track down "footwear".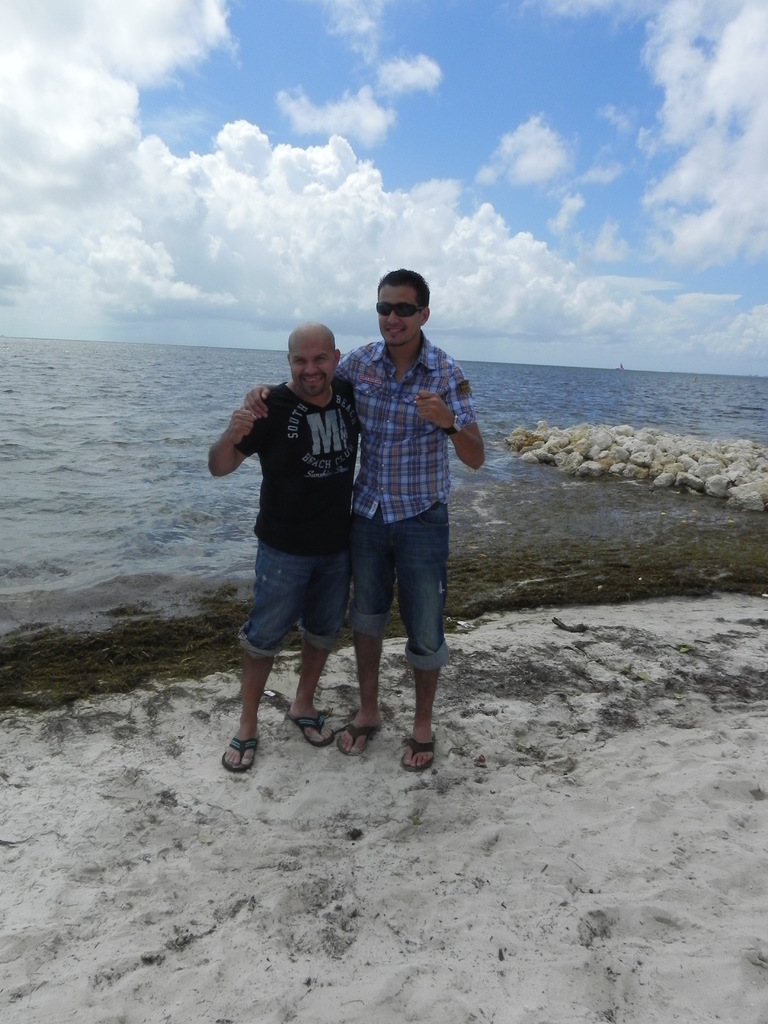
Tracked to 397/734/442/767.
